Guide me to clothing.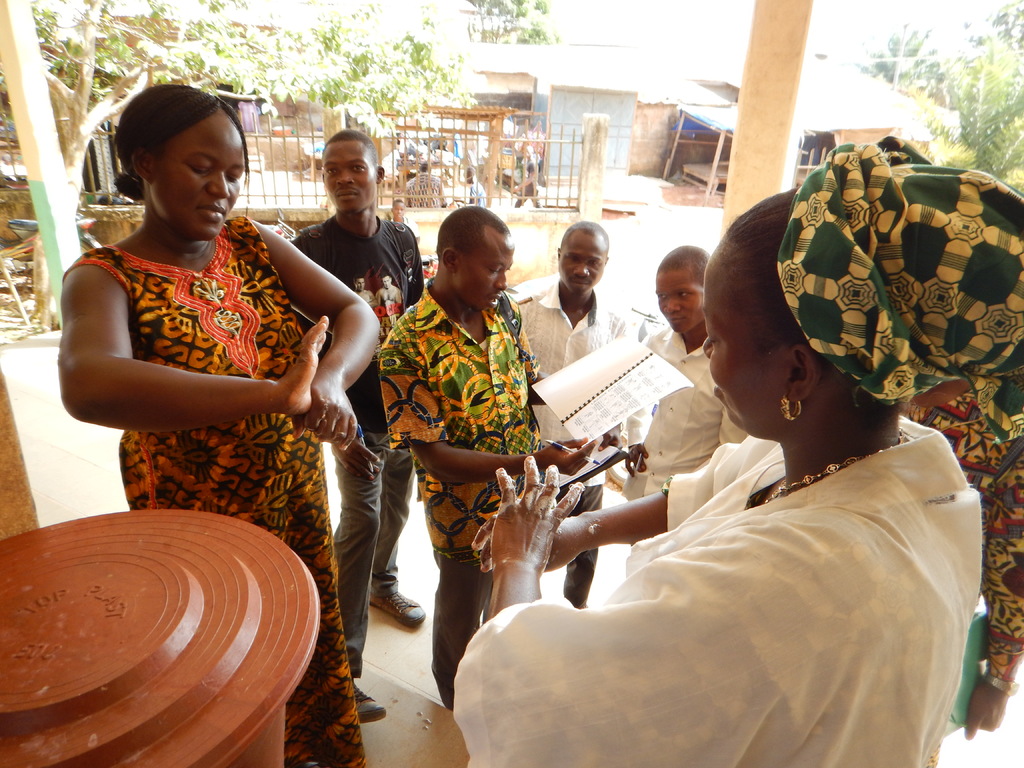
Guidance: <region>60, 219, 367, 767</region>.
